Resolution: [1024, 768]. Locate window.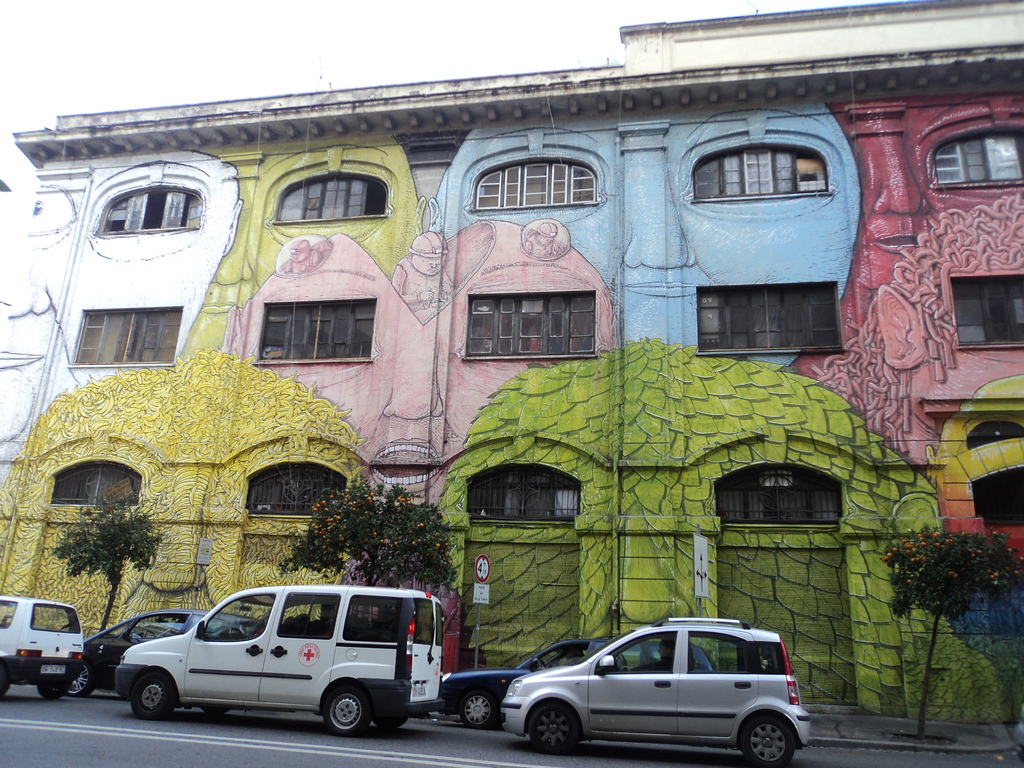
{"x1": 271, "y1": 172, "x2": 388, "y2": 222}.
